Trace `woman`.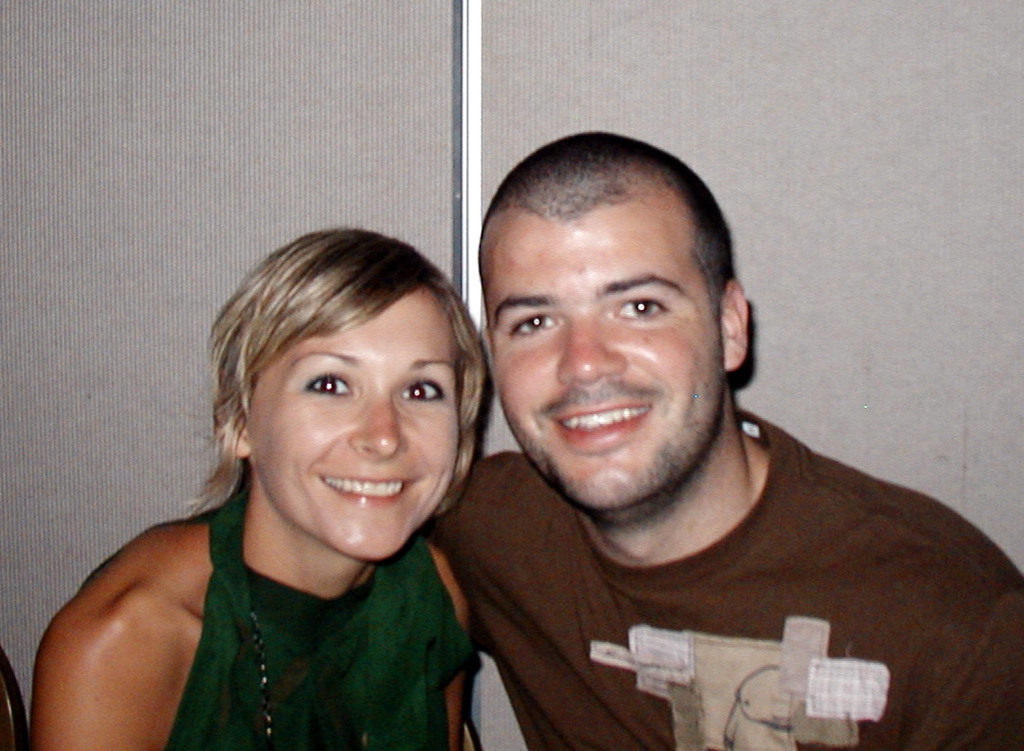
Traced to x1=38 y1=200 x2=548 y2=747.
